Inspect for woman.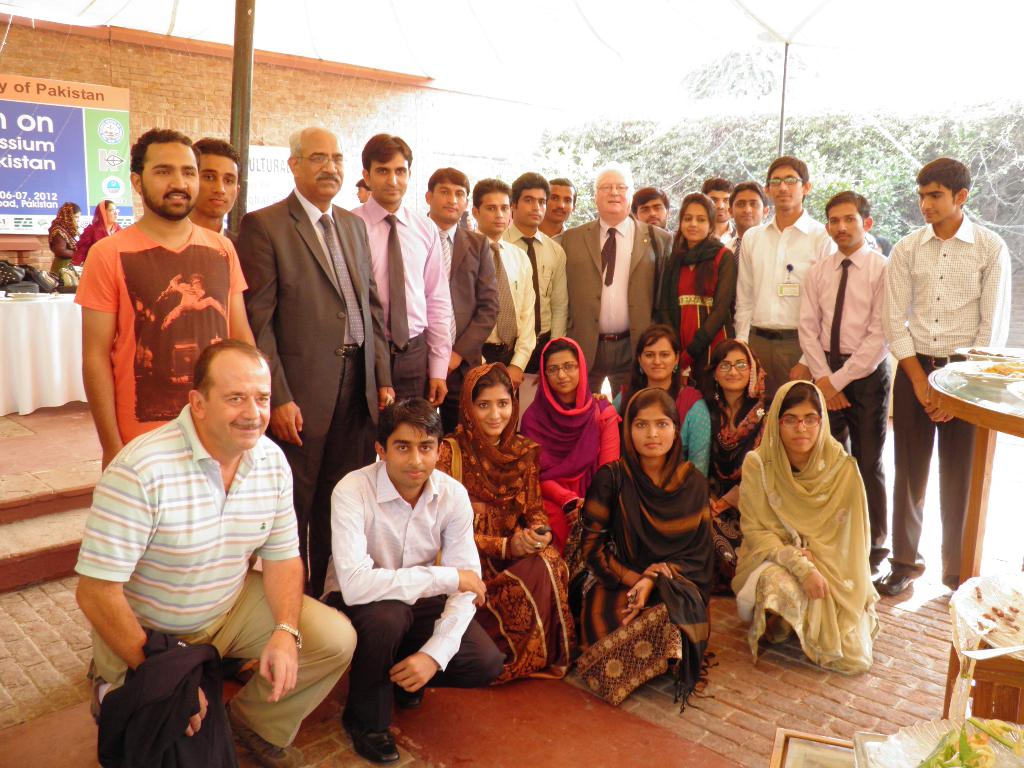
Inspection: BBox(557, 382, 723, 712).
